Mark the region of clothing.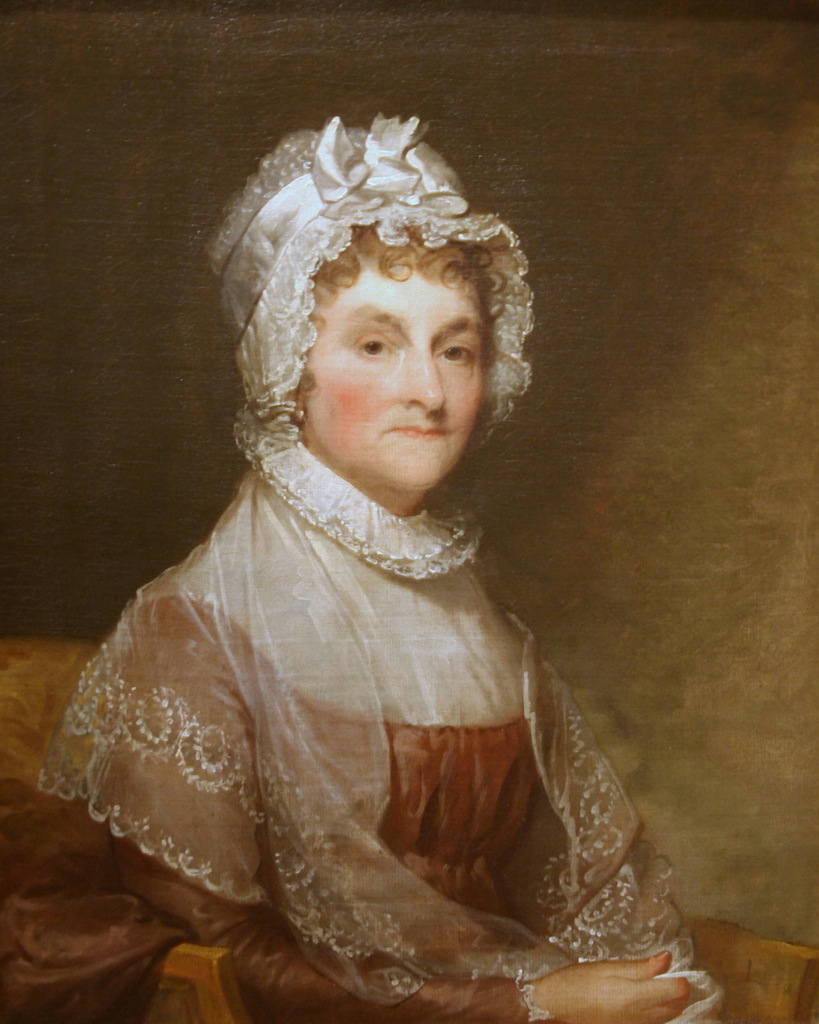
Region: l=205, t=106, r=584, b=452.
